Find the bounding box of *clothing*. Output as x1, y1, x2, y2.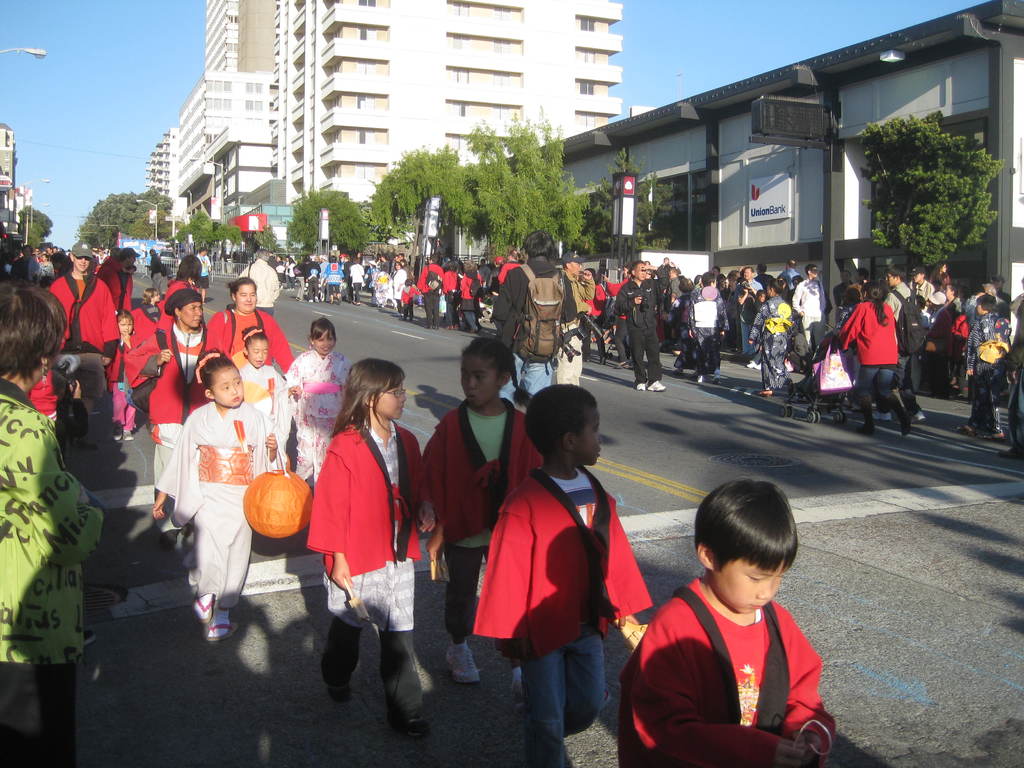
454, 267, 476, 323.
